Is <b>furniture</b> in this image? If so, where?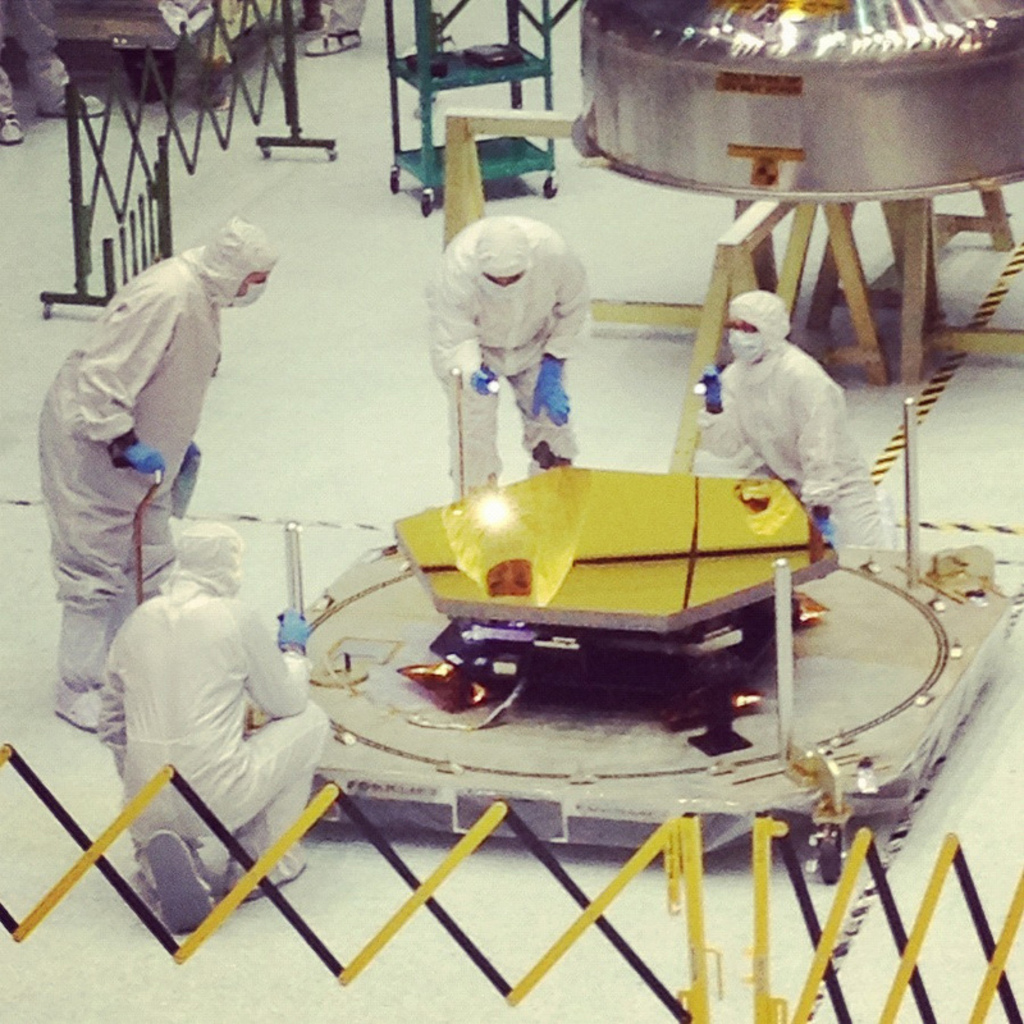
Yes, at [383, 0, 580, 215].
